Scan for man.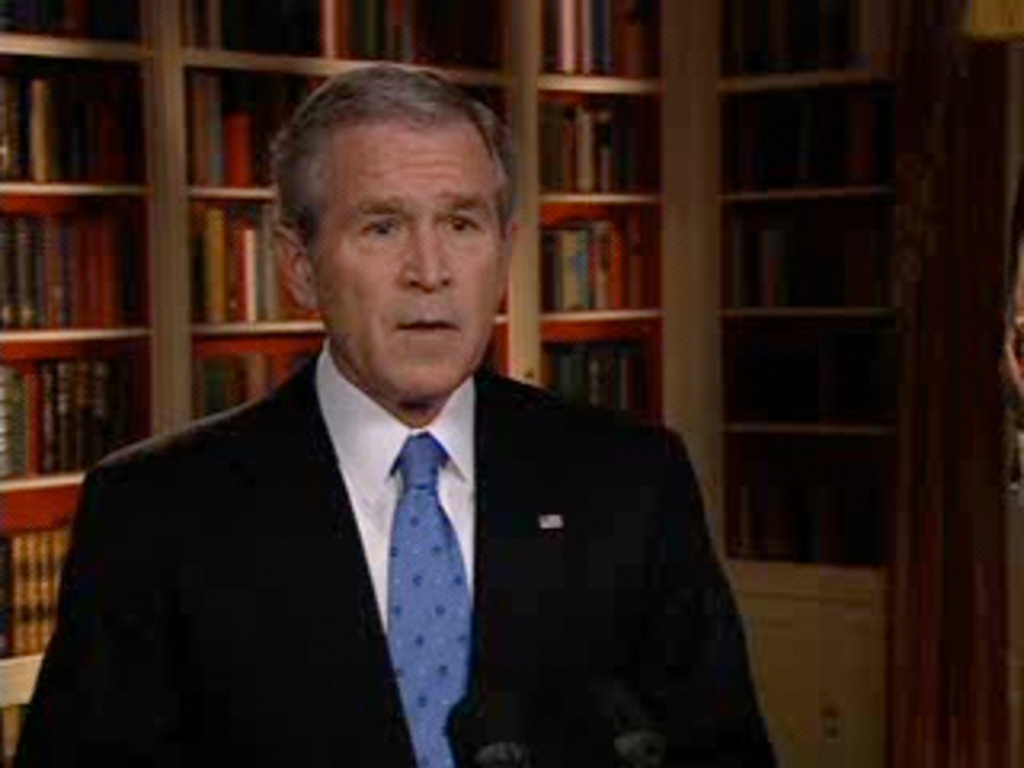
Scan result: <region>86, 90, 758, 736</region>.
